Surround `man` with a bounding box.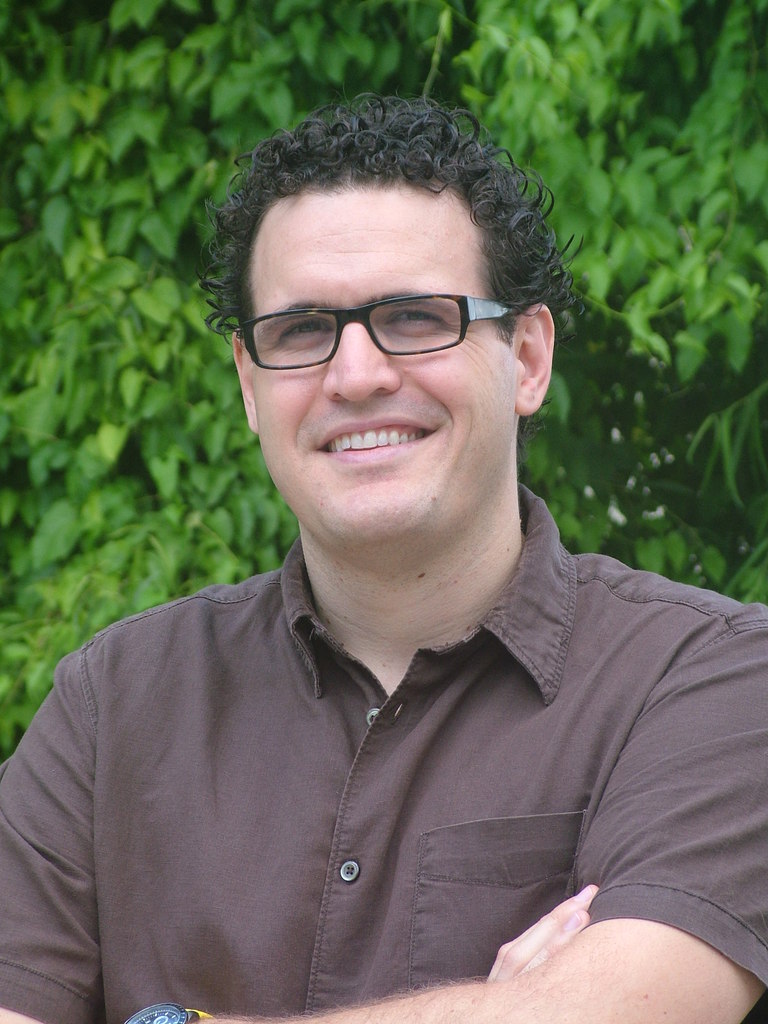
(left=0, top=145, right=763, bottom=1023).
